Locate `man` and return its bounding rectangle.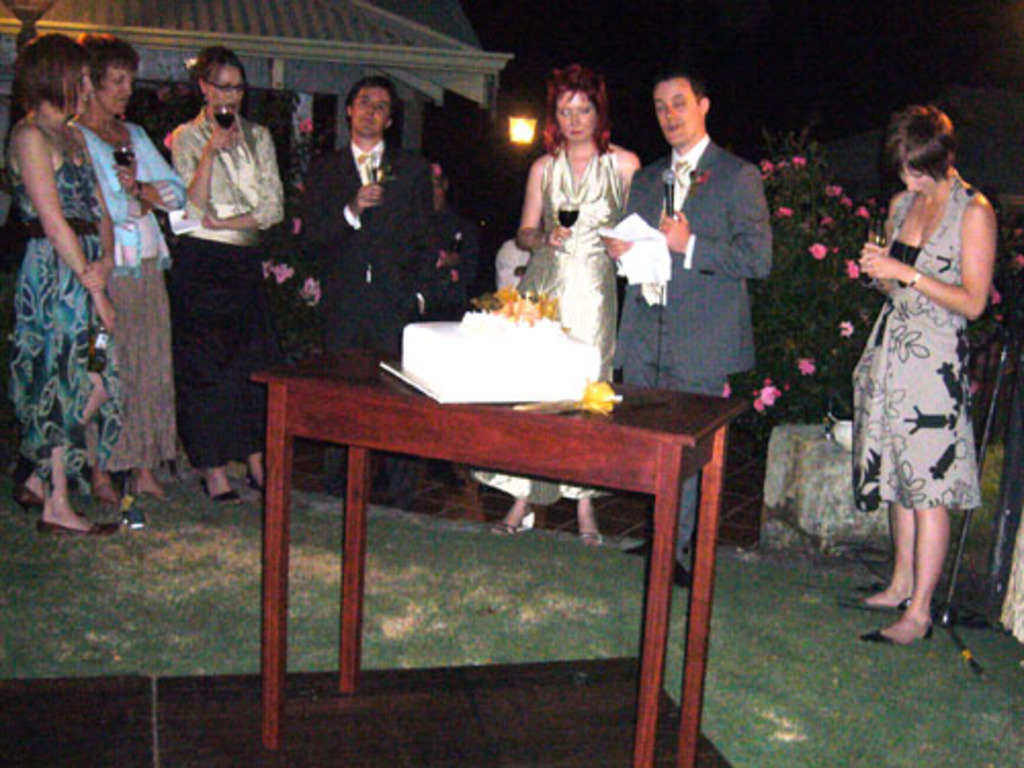
BBox(307, 76, 449, 489).
